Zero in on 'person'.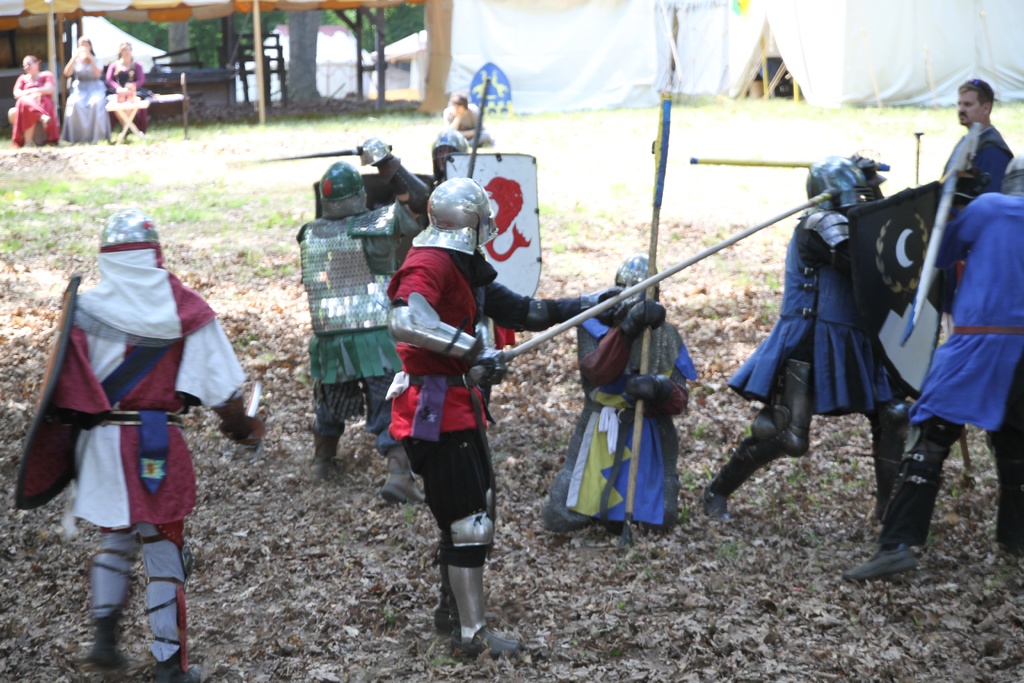
Zeroed in: region(104, 40, 148, 134).
